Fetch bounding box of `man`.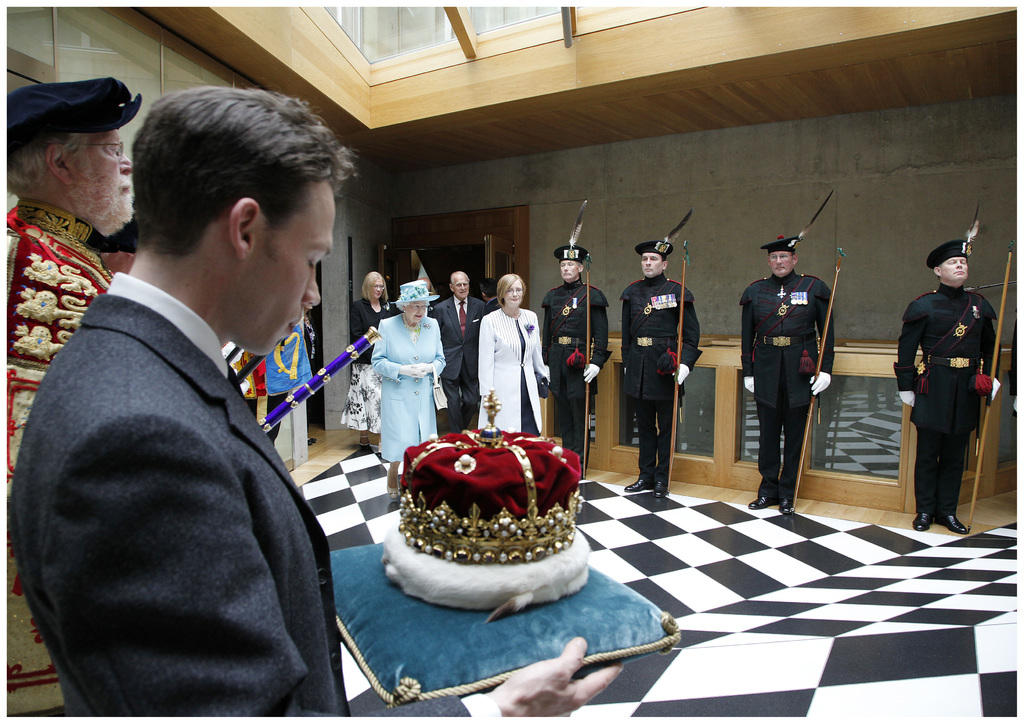
Bbox: {"left": 5, "top": 81, "right": 626, "bottom": 719}.
